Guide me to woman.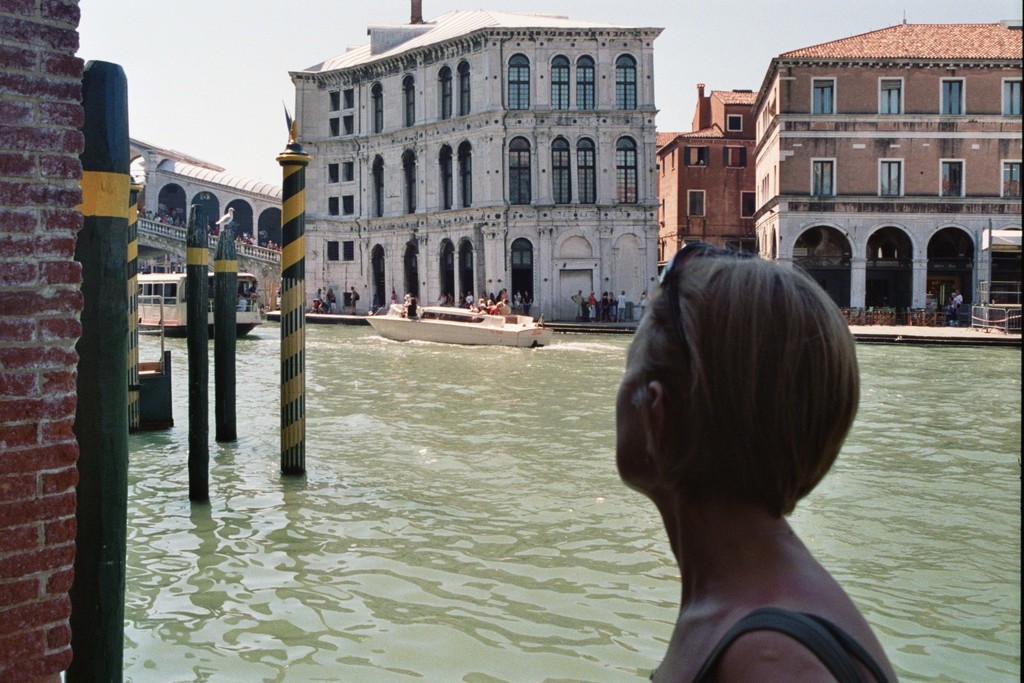
Guidance: 489:292:495:300.
